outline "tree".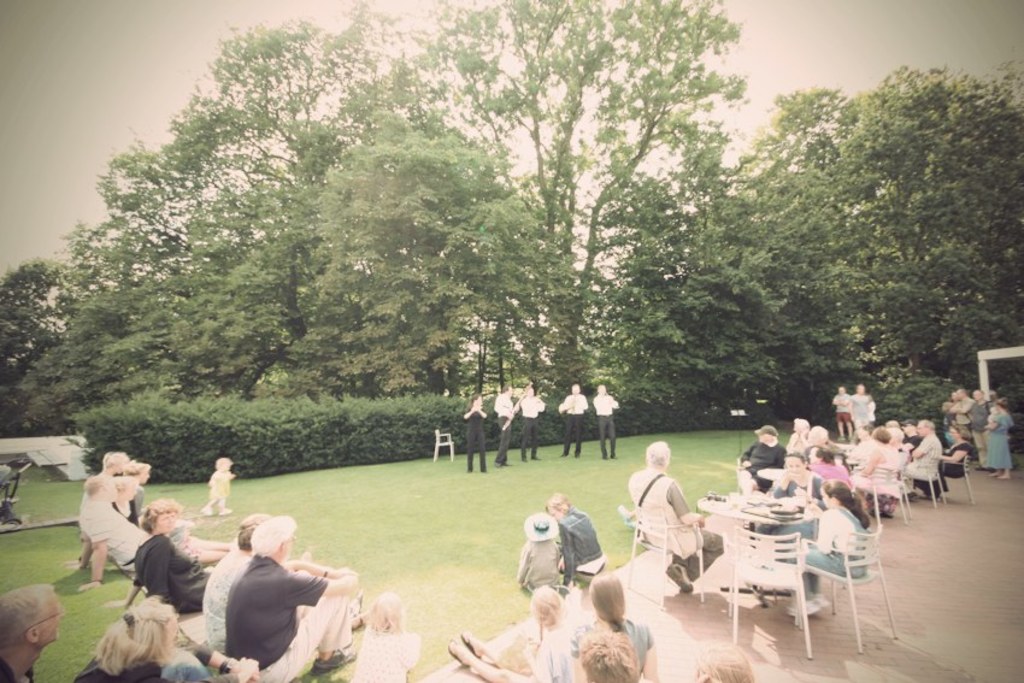
Outline: select_region(425, 0, 757, 383).
